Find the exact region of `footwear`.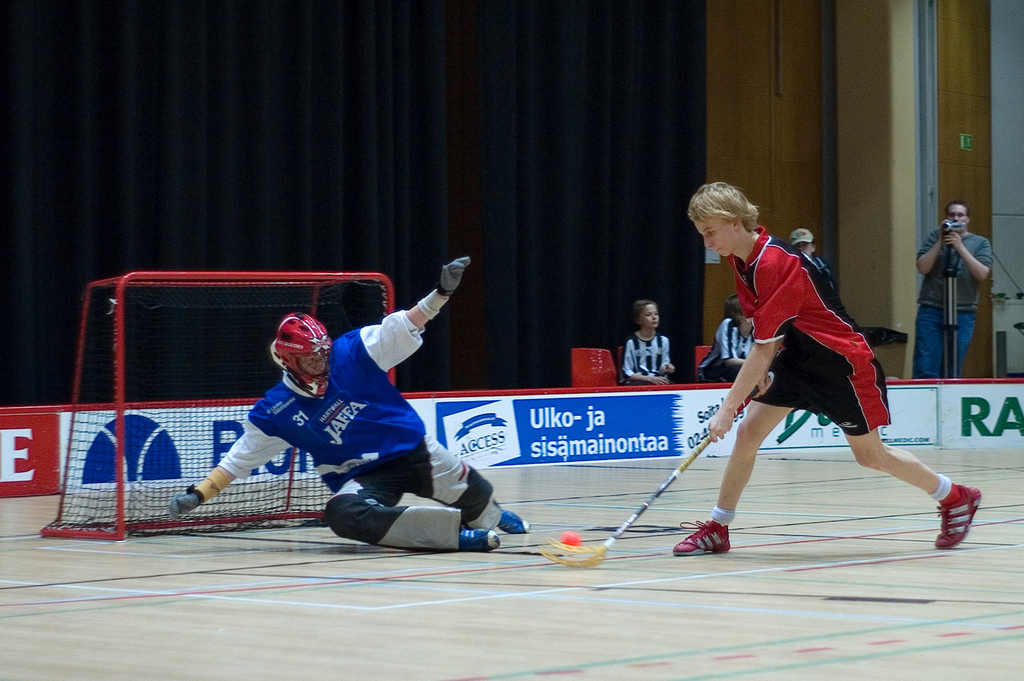
Exact region: pyautogui.locateOnScreen(671, 518, 729, 554).
